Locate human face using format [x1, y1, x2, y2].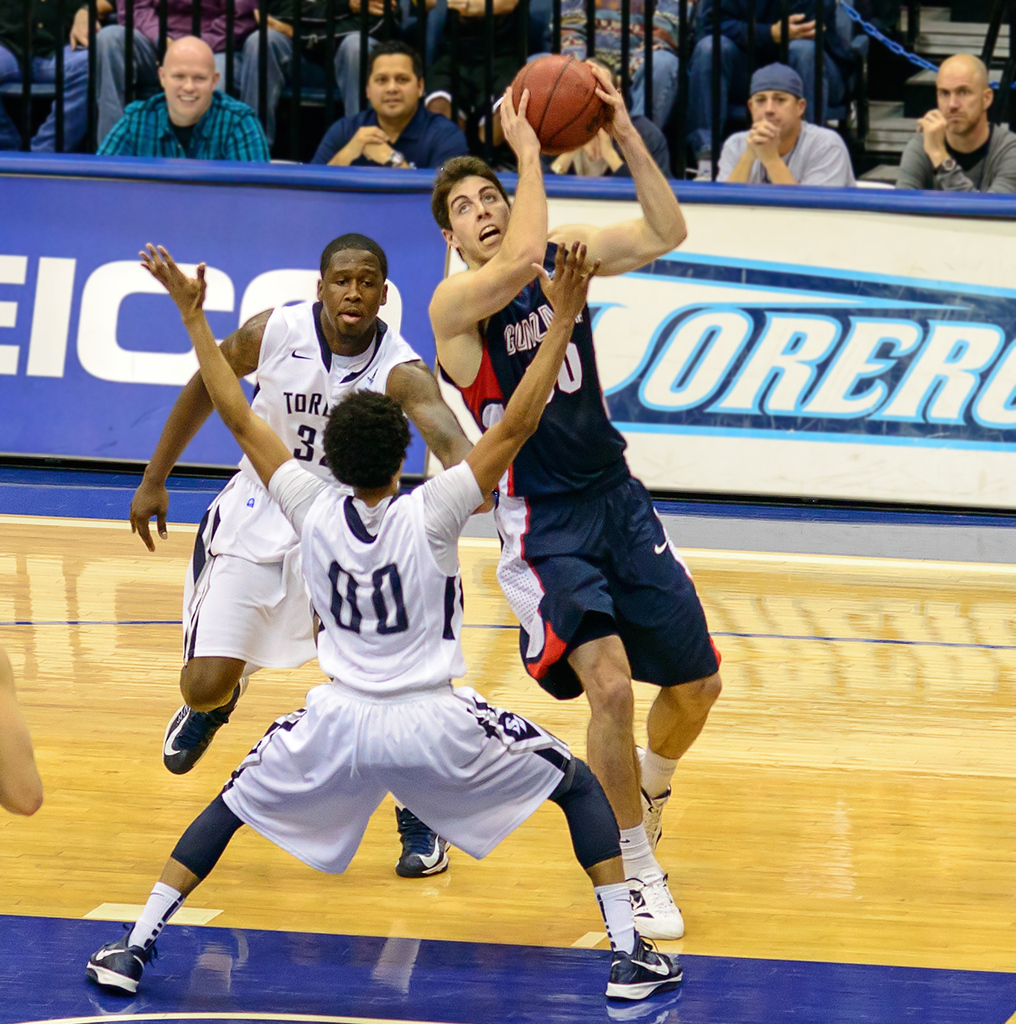
[366, 52, 419, 114].
